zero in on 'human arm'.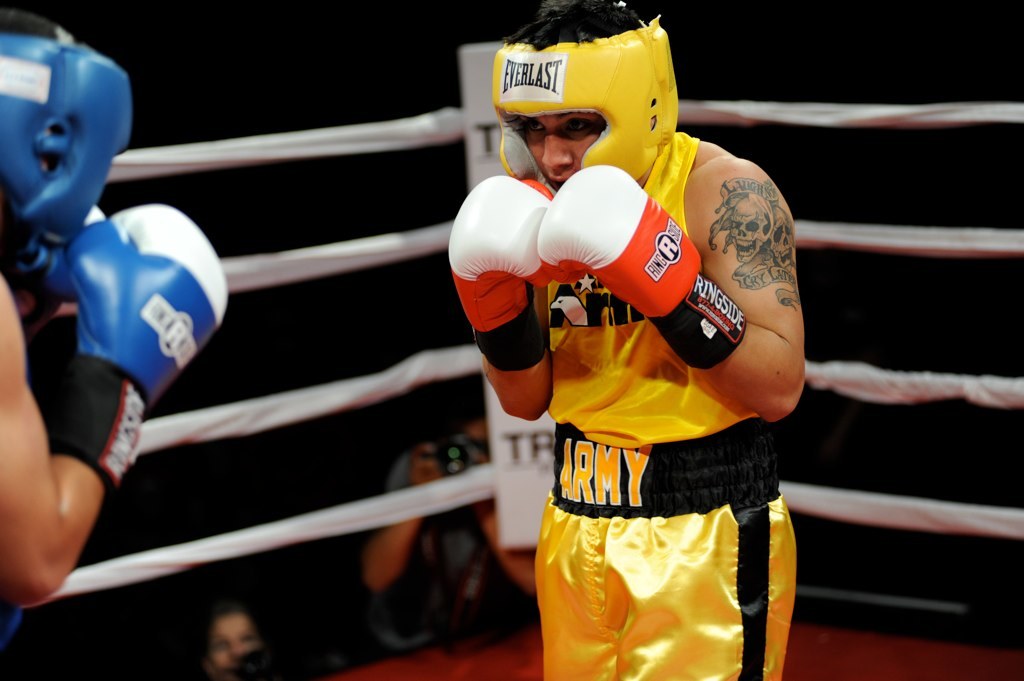
Zeroed in: {"x1": 469, "y1": 444, "x2": 547, "y2": 601}.
